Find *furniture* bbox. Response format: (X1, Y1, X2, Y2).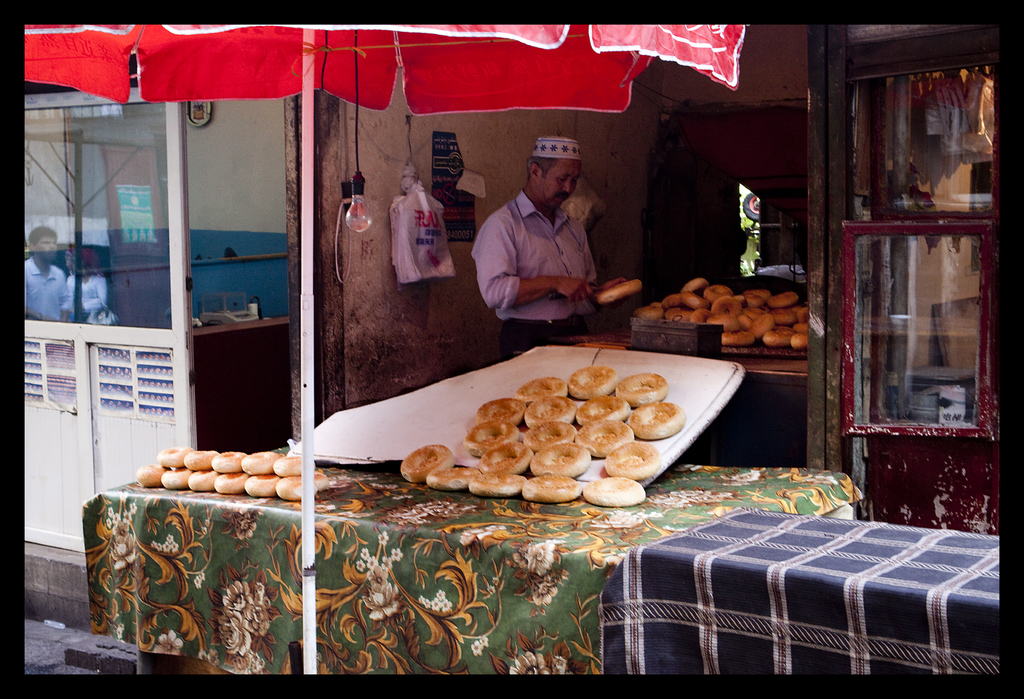
(600, 508, 1000, 672).
